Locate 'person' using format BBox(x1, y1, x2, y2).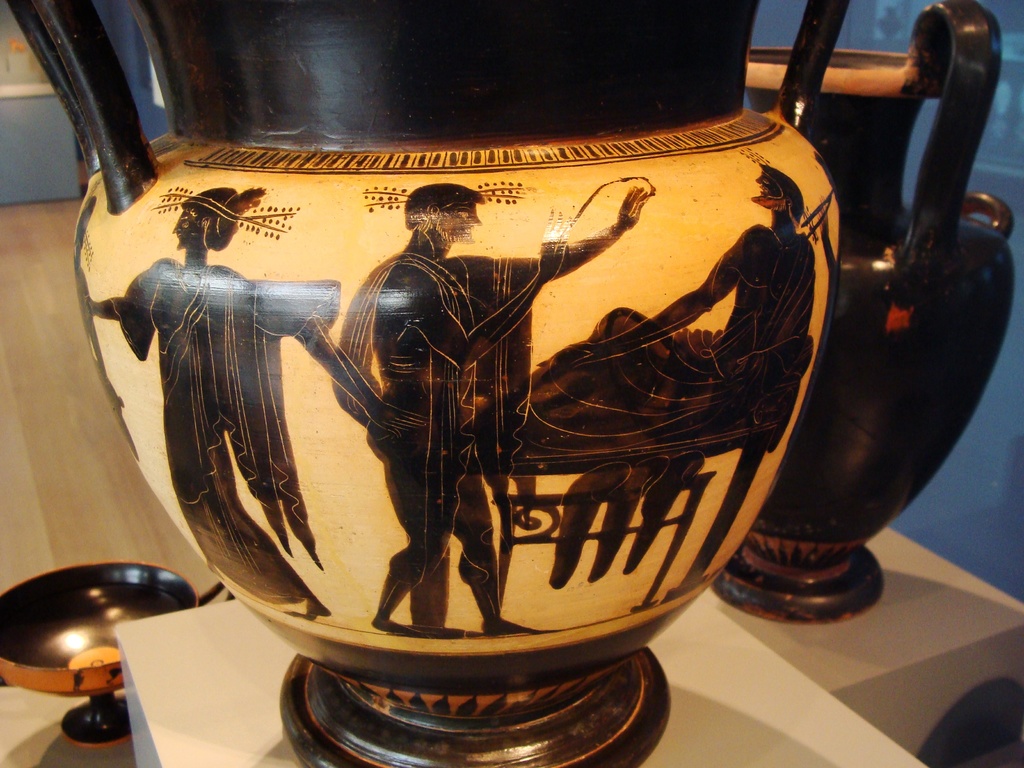
BBox(557, 155, 813, 456).
